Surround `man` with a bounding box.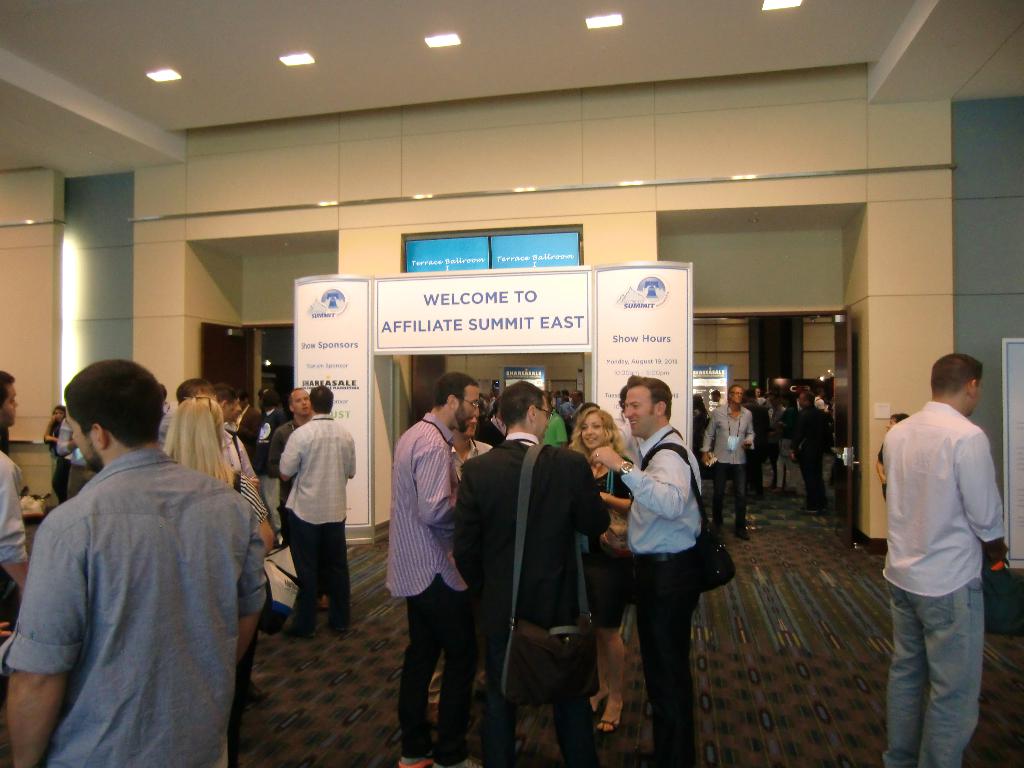
select_region(451, 381, 610, 767).
